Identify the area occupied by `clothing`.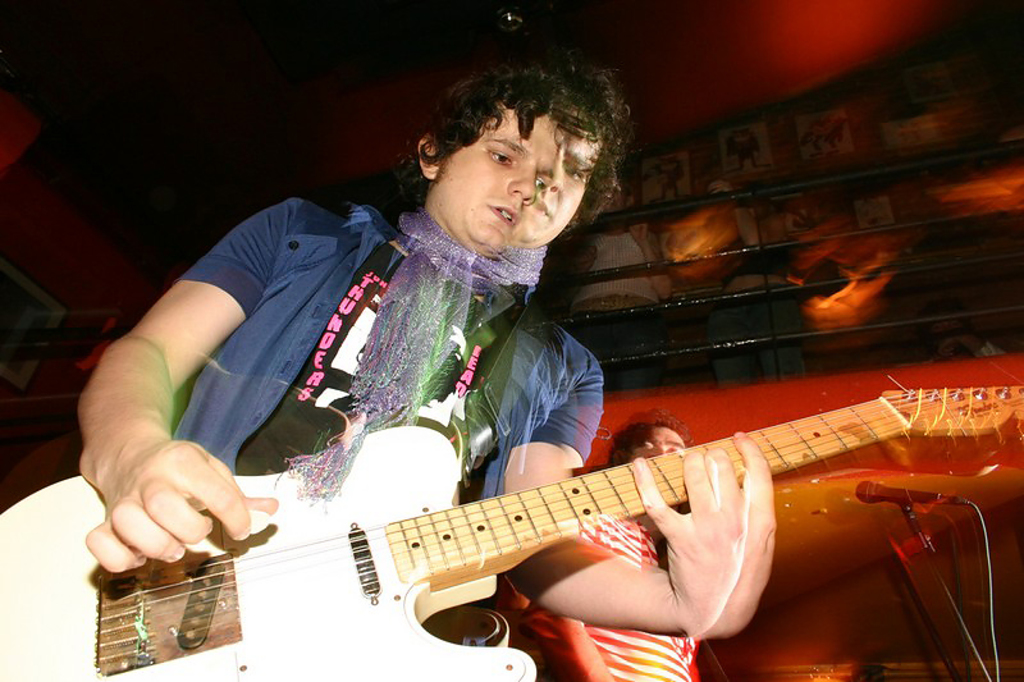
Area: <bbox>902, 338, 1010, 366</bbox>.
